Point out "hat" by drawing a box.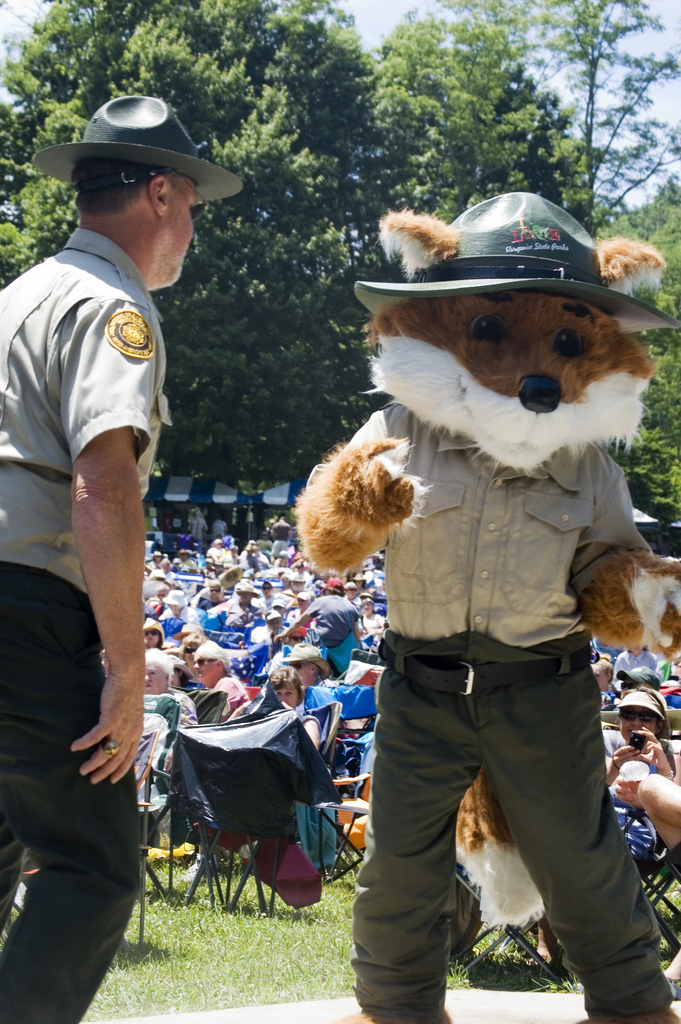
locate(350, 193, 680, 330).
